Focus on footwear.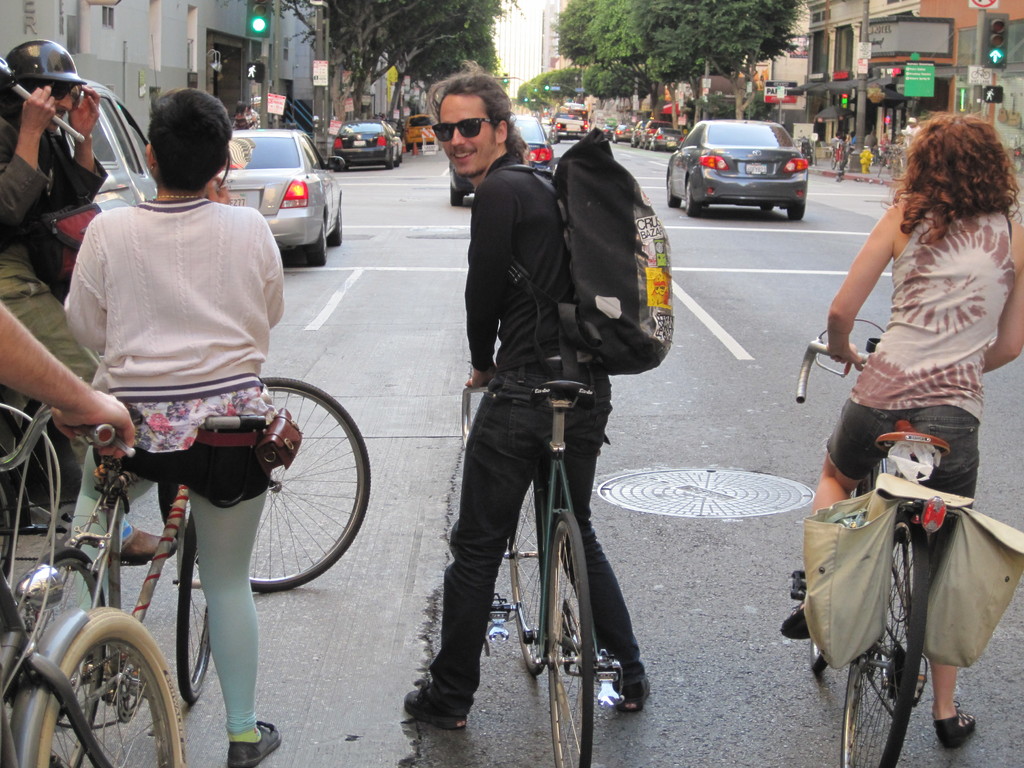
Focused at select_region(928, 706, 975, 749).
